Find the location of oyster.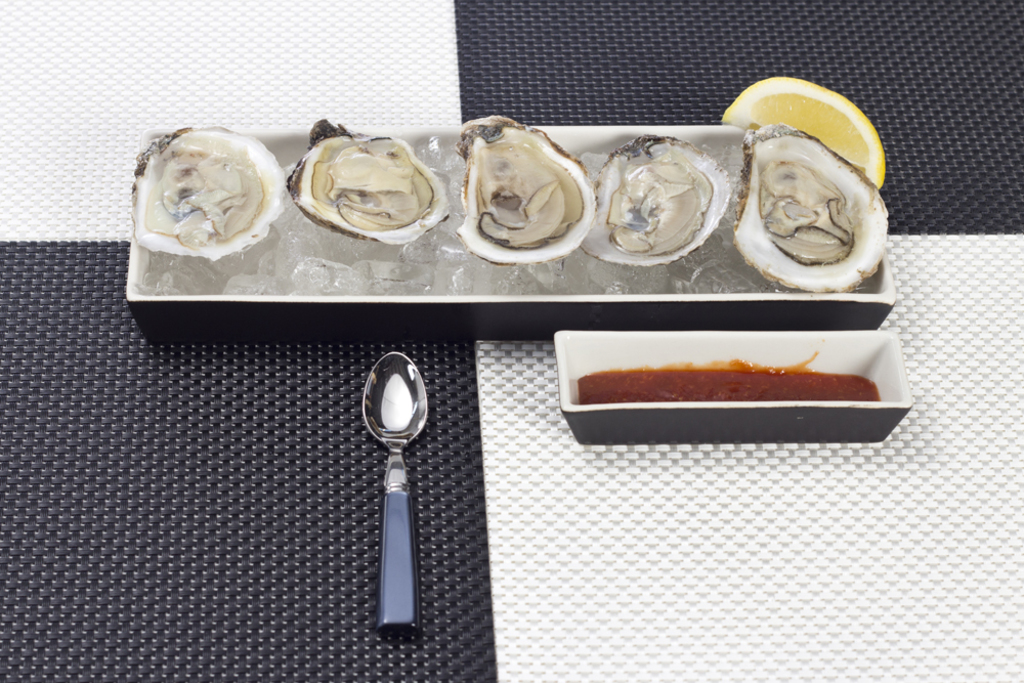
Location: (729,123,891,291).
